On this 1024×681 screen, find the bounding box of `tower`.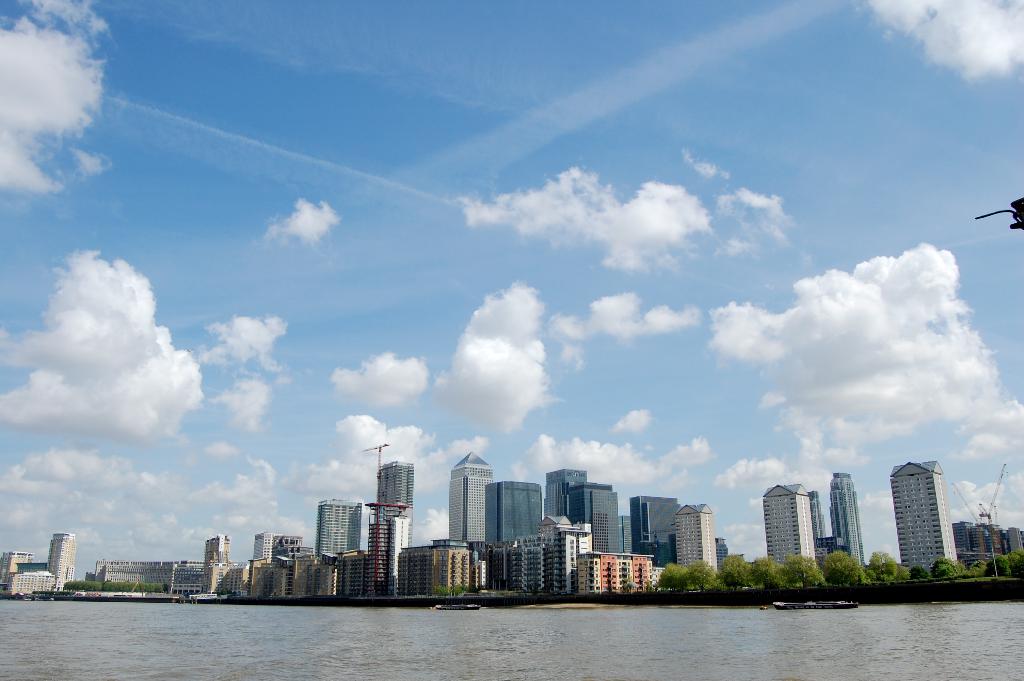
Bounding box: [371,511,403,591].
